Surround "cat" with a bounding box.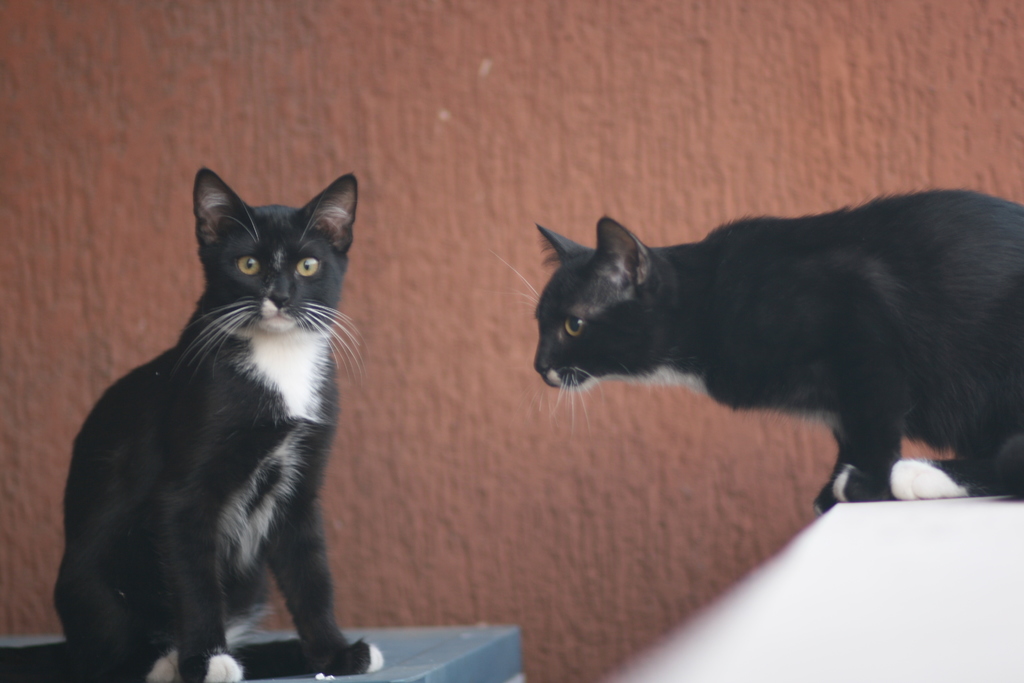
Rect(491, 185, 1021, 519).
